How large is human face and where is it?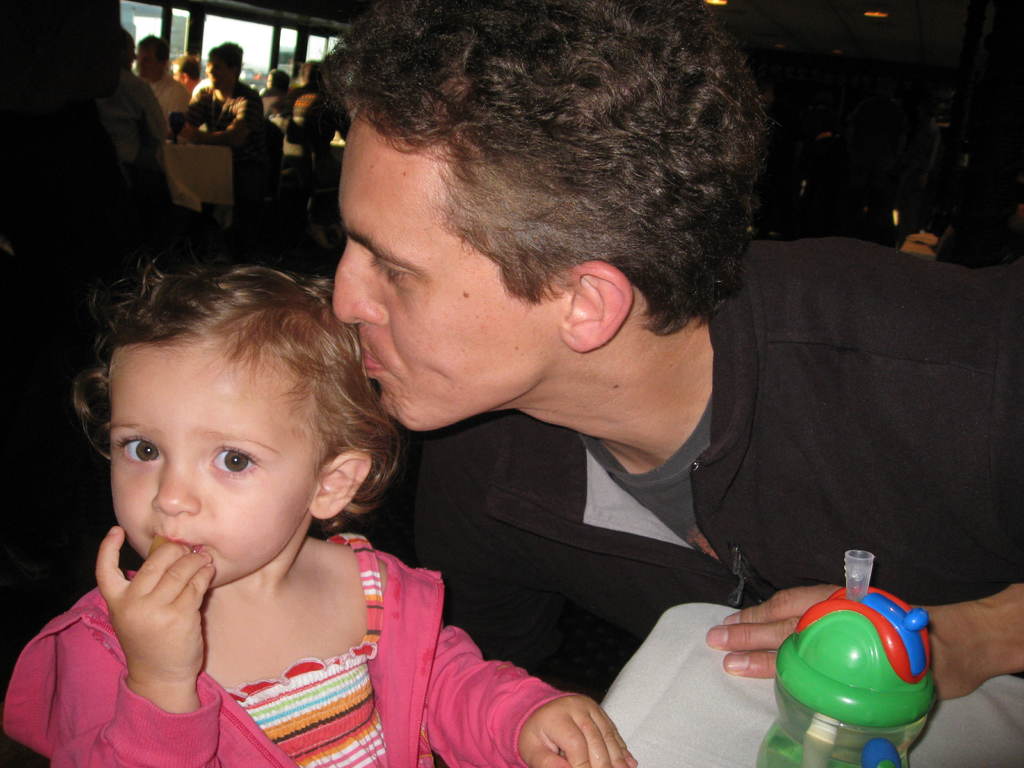
Bounding box: [left=108, top=337, right=325, bottom=583].
